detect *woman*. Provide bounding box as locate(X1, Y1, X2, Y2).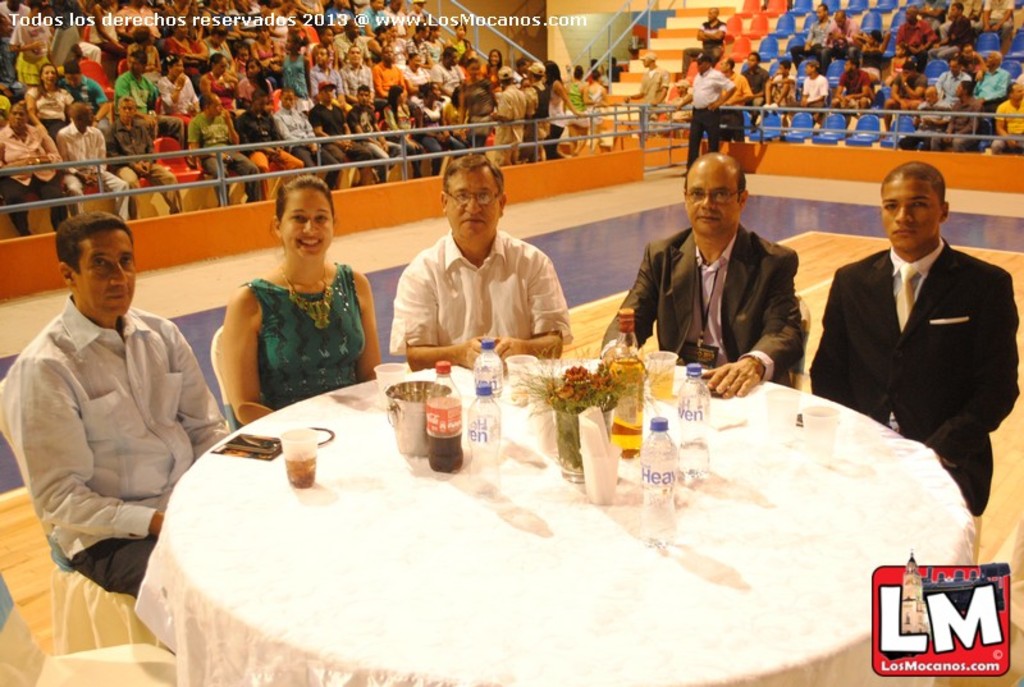
locate(851, 28, 891, 90).
